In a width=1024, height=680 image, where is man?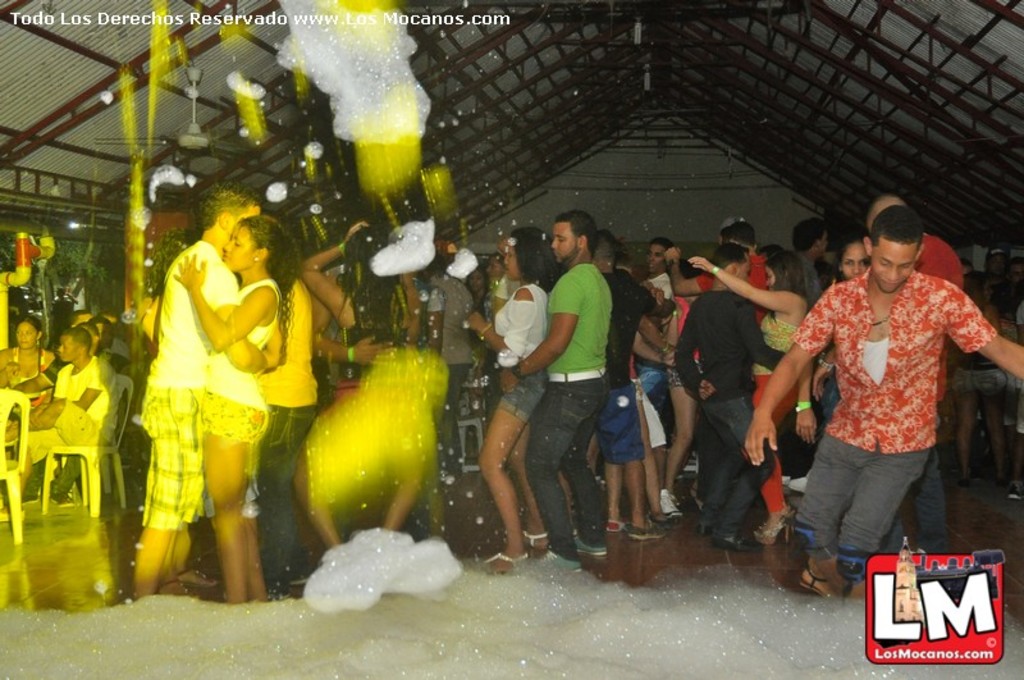
(left=134, top=184, right=266, bottom=601).
